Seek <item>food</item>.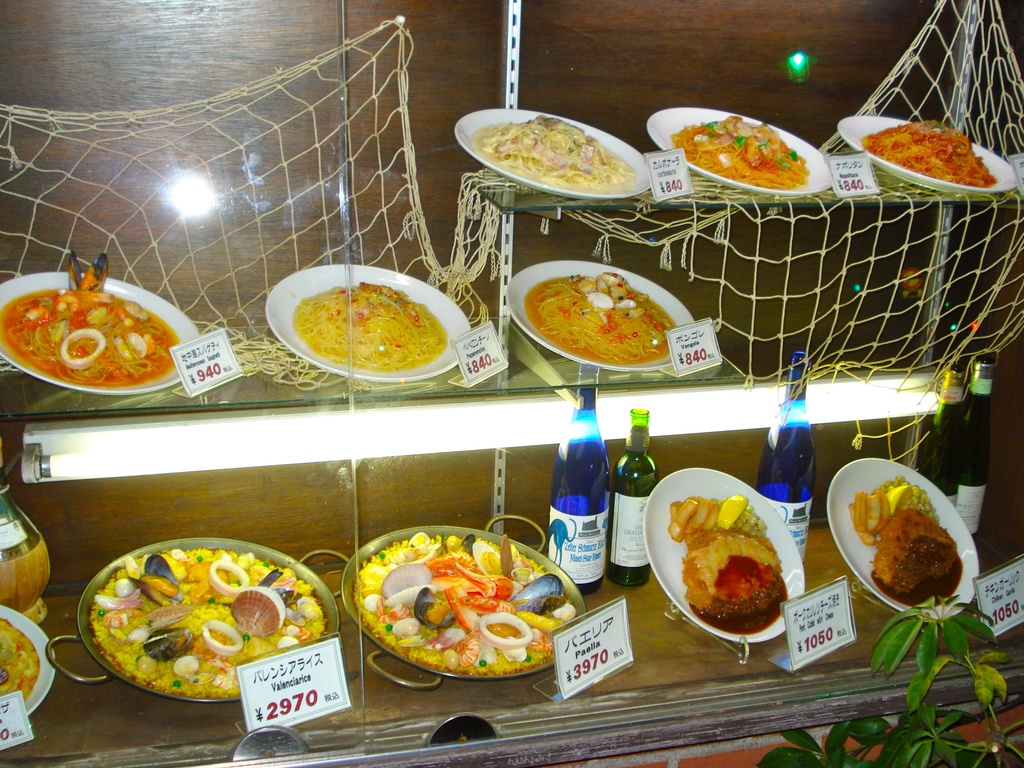
<bbox>850, 481, 963, 604</bbox>.
